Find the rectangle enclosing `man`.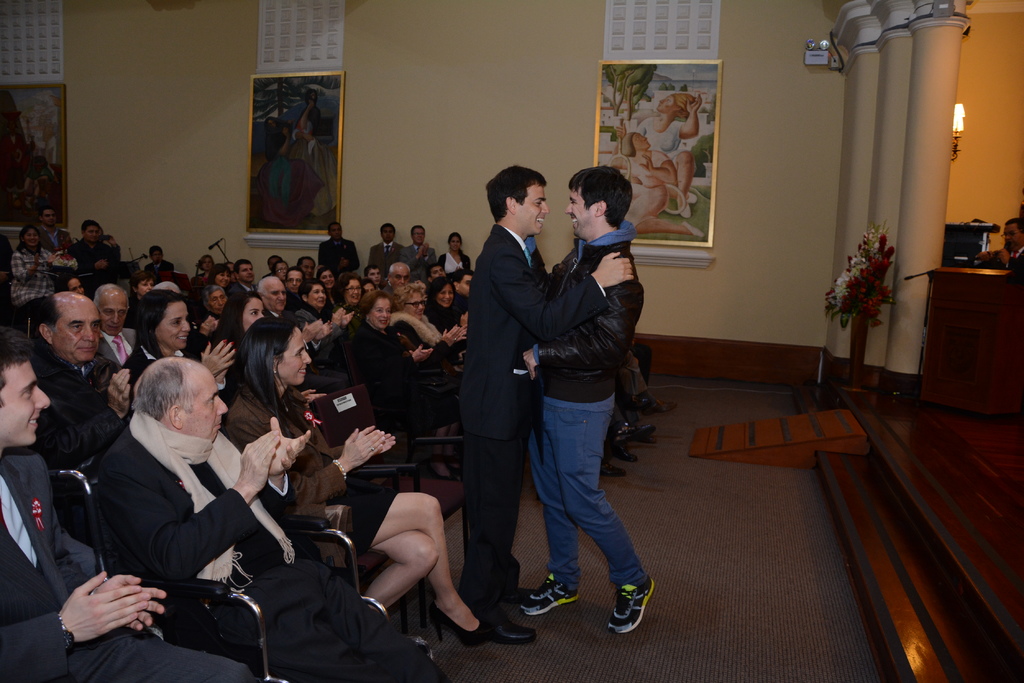
pyautogui.locateOnScreen(230, 260, 259, 301).
